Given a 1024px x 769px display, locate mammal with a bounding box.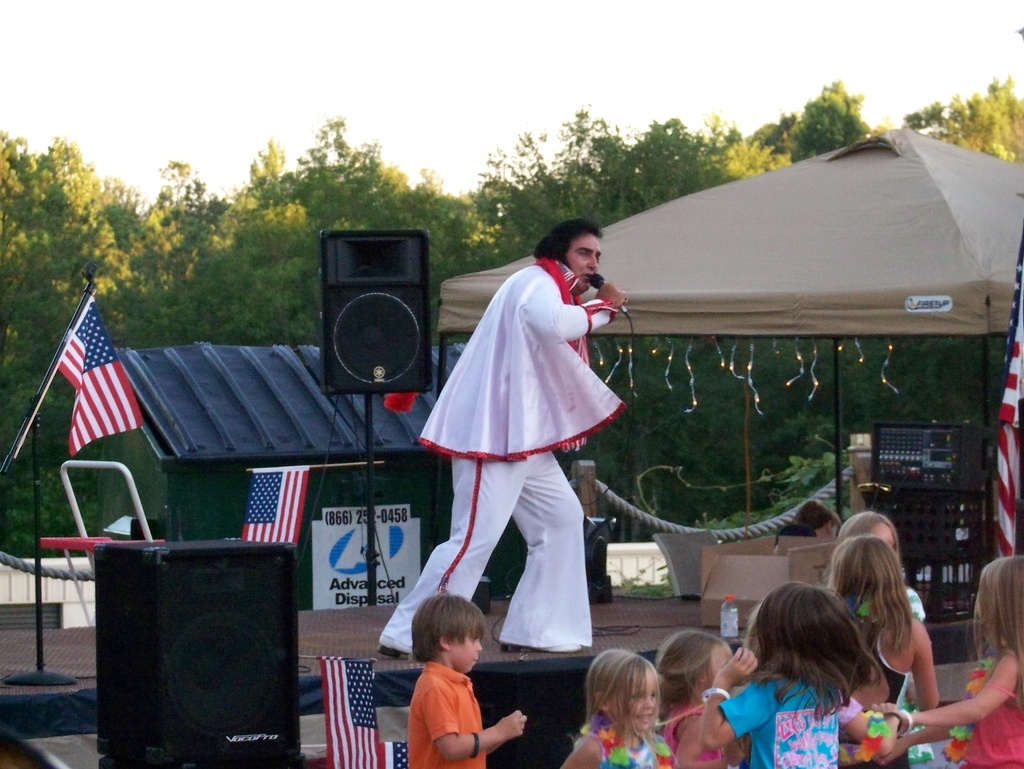
Located: box=[875, 554, 1023, 768].
